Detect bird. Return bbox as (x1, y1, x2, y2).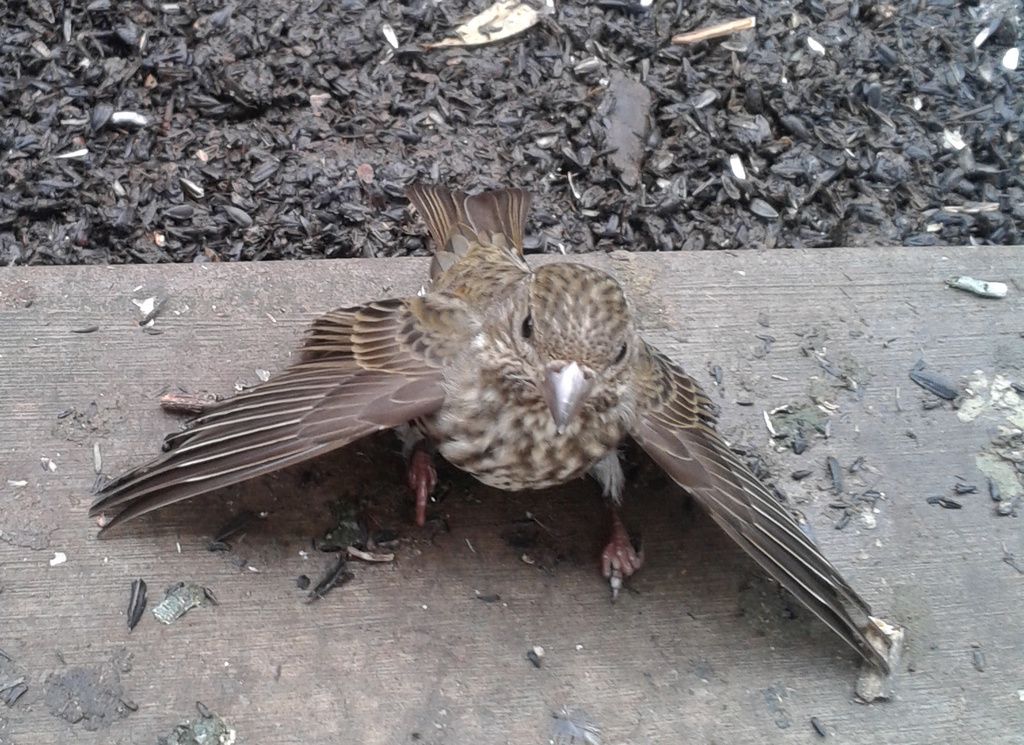
(114, 185, 846, 646).
